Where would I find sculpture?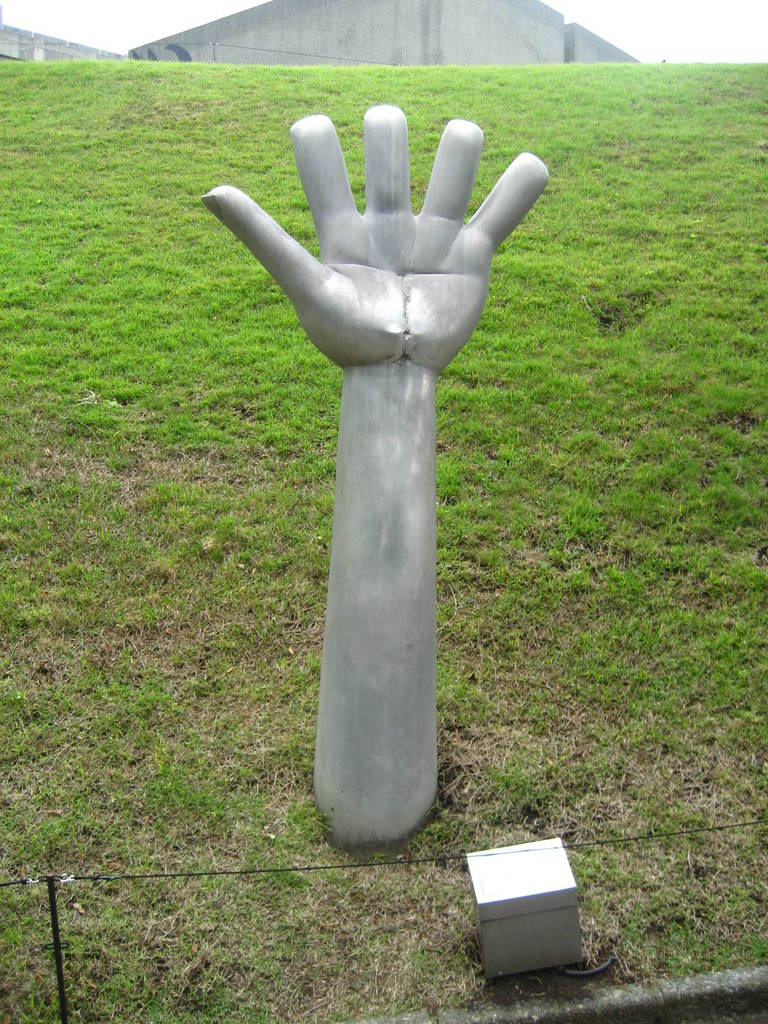
At [x1=205, y1=104, x2=548, y2=847].
